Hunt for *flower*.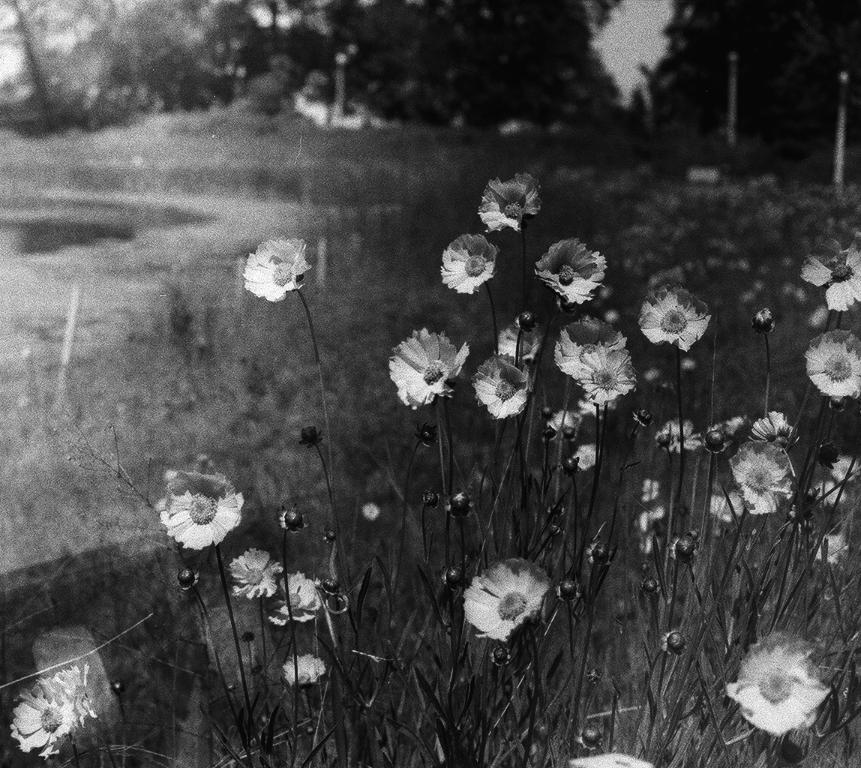
Hunted down at {"x1": 223, "y1": 547, "x2": 285, "y2": 600}.
